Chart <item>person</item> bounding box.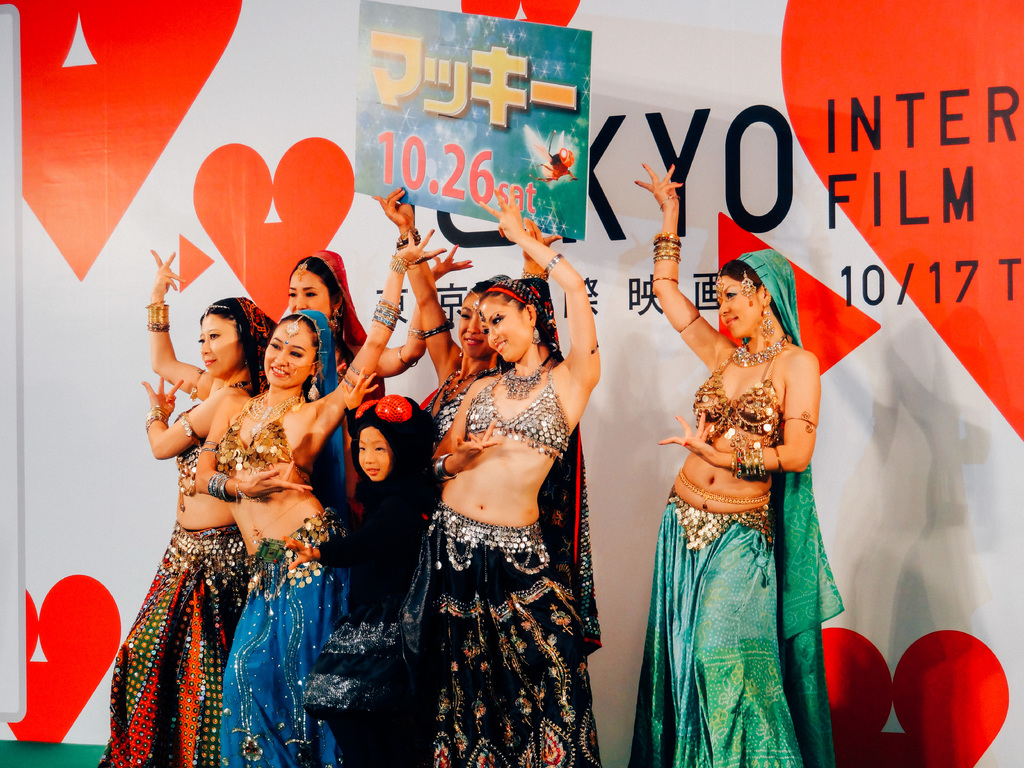
Charted: l=629, t=159, r=838, b=767.
